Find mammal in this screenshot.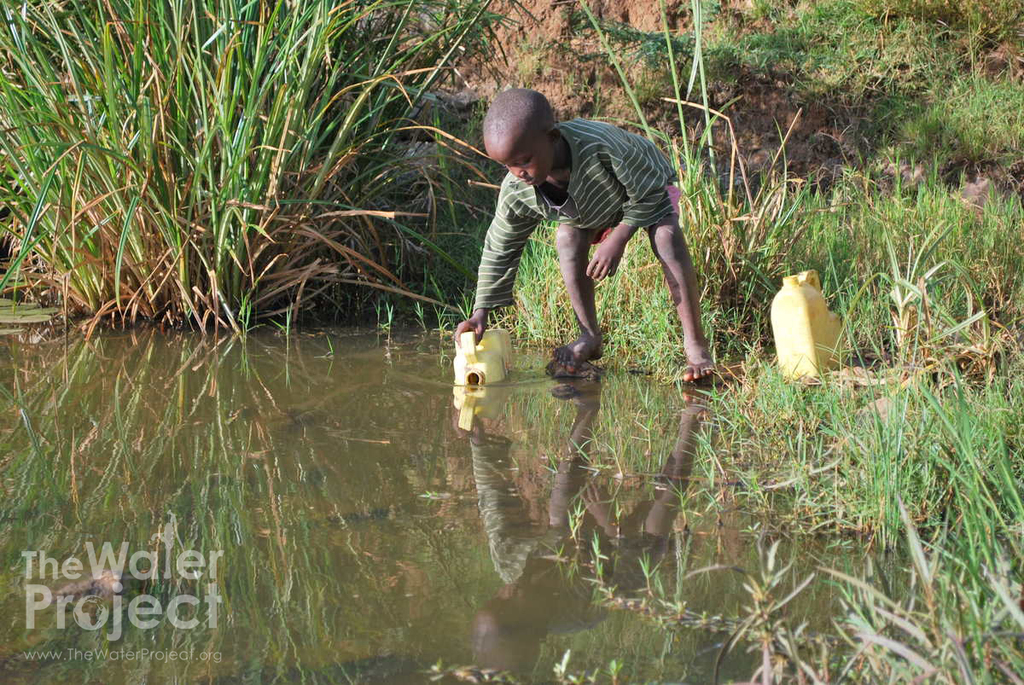
The bounding box for mammal is (x1=450, y1=90, x2=710, y2=384).
